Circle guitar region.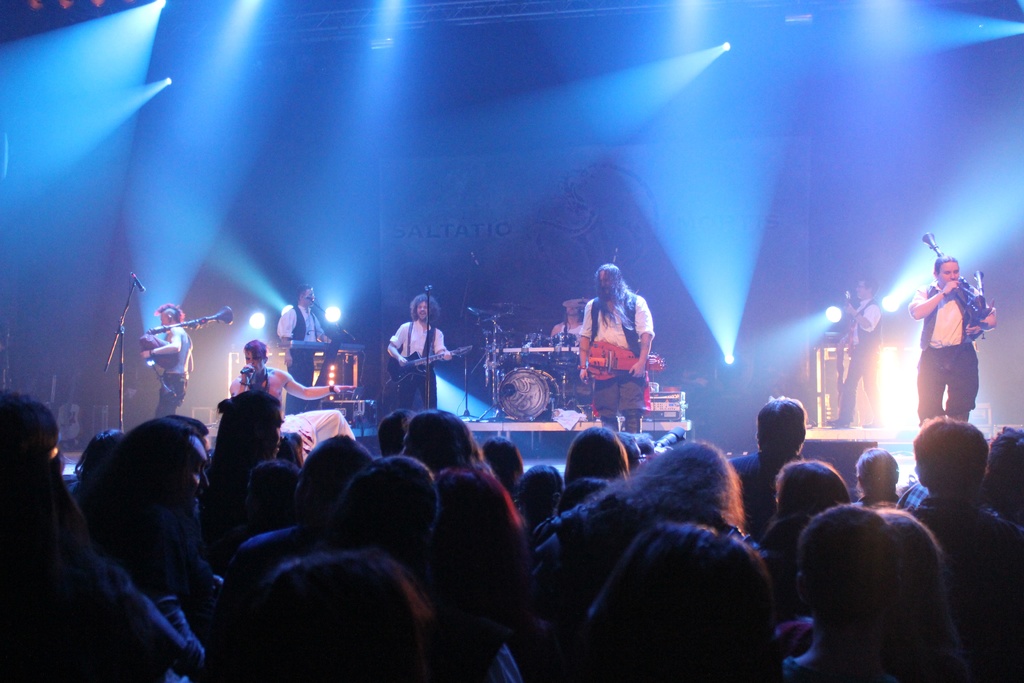
Region: detection(841, 296, 860, 396).
